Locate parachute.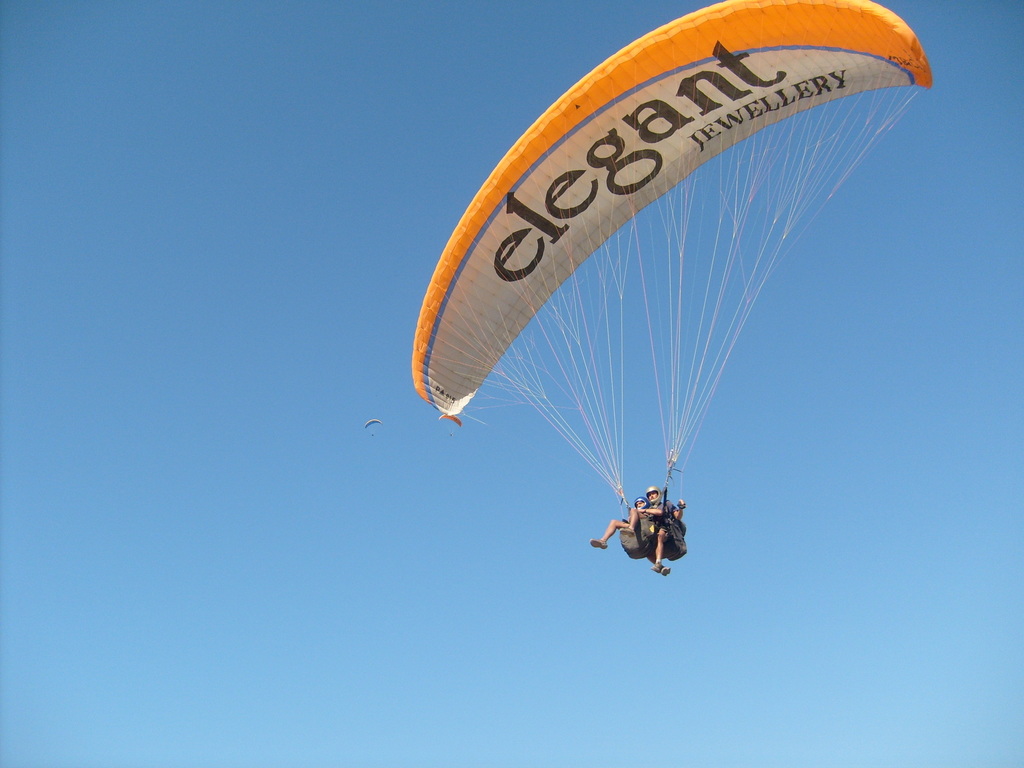
Bounding box: (left=363, top=417, right=385, bottom=440).
